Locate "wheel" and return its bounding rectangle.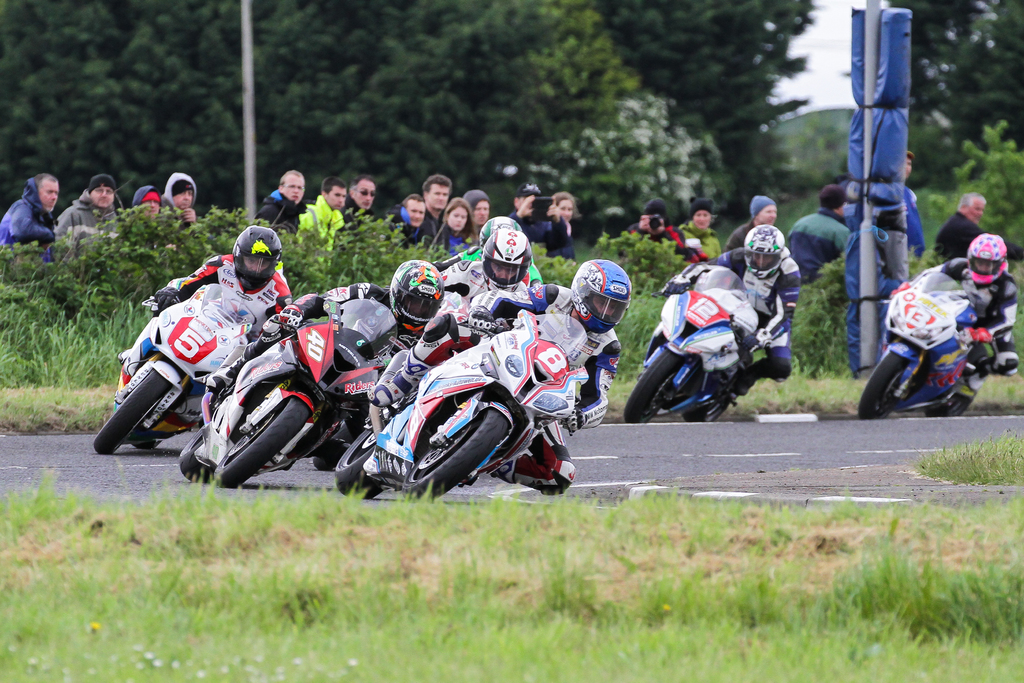
[left=329, top=418, right=392, bottom=499].
